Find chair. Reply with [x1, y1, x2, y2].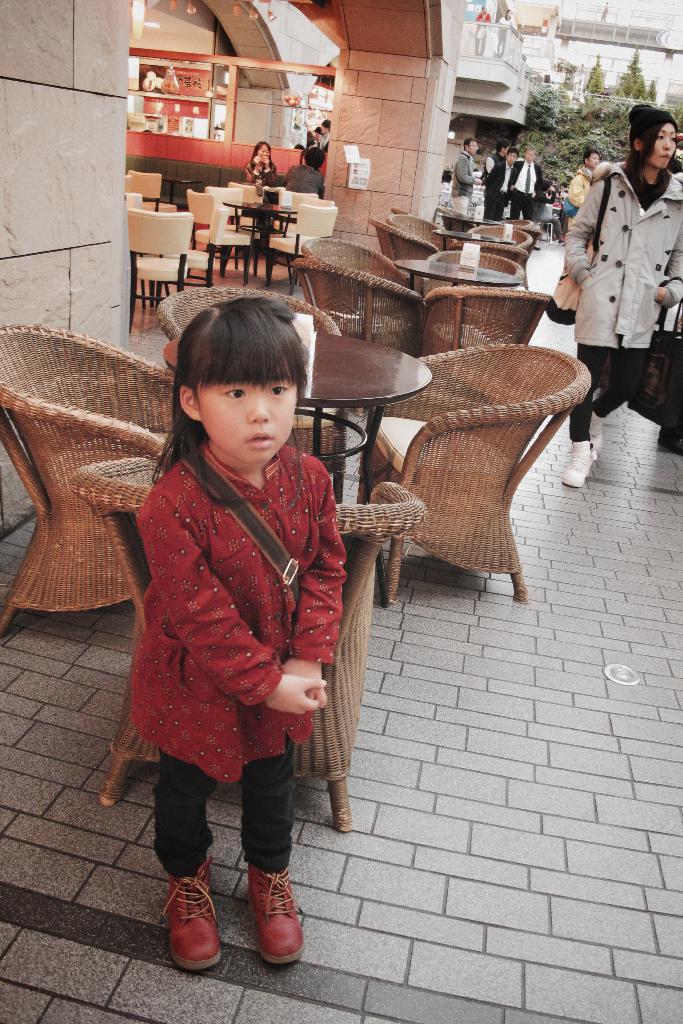
[289, 253, 427, 365].
